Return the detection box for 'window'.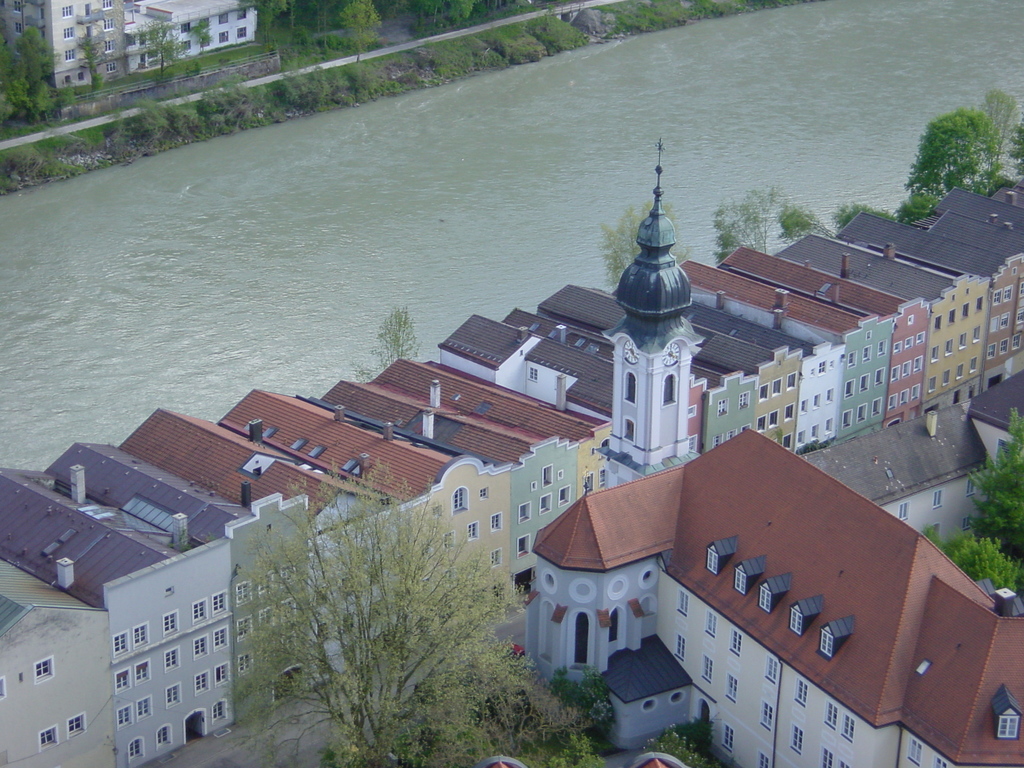
Rect(65, 69, 70, 90).
